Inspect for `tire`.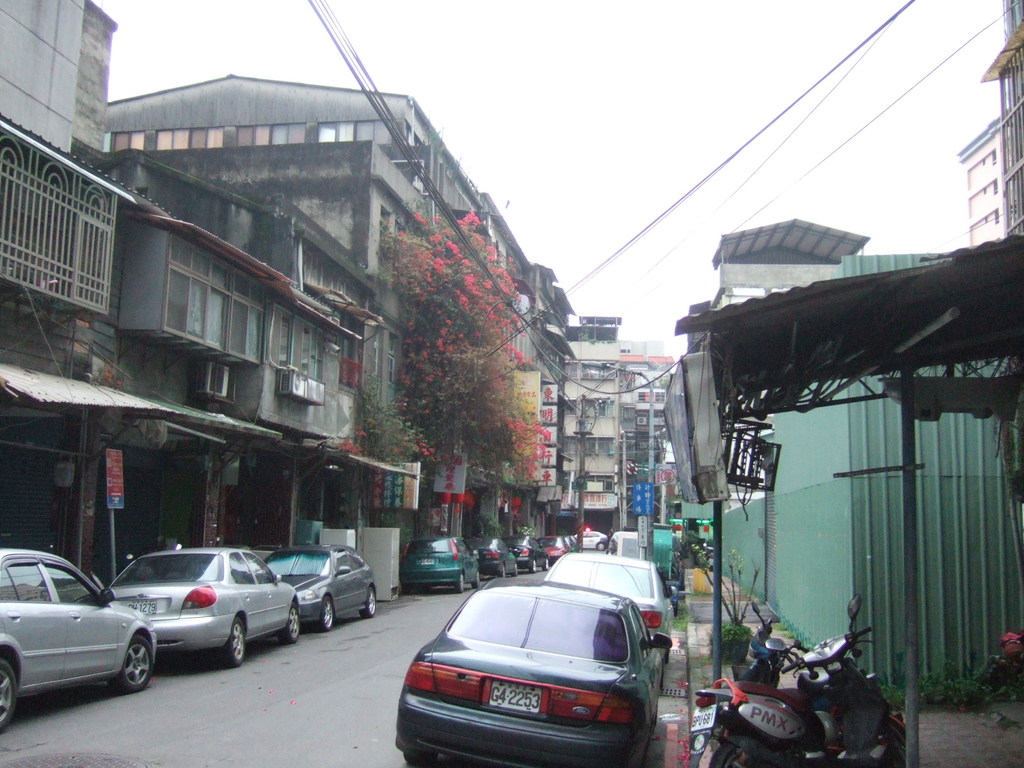
Inspection: select_region(228, 611, 248, 666).
